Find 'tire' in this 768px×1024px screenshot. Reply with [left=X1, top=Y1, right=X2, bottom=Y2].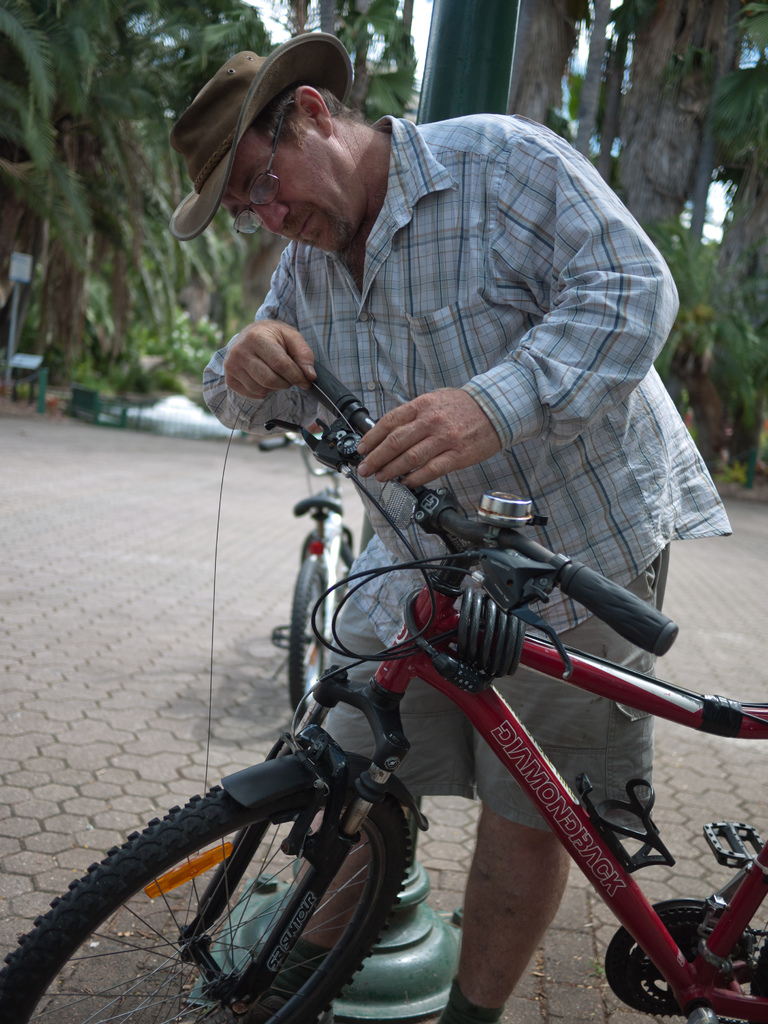
[left=27, top=771, right=458, bottom=1008].
